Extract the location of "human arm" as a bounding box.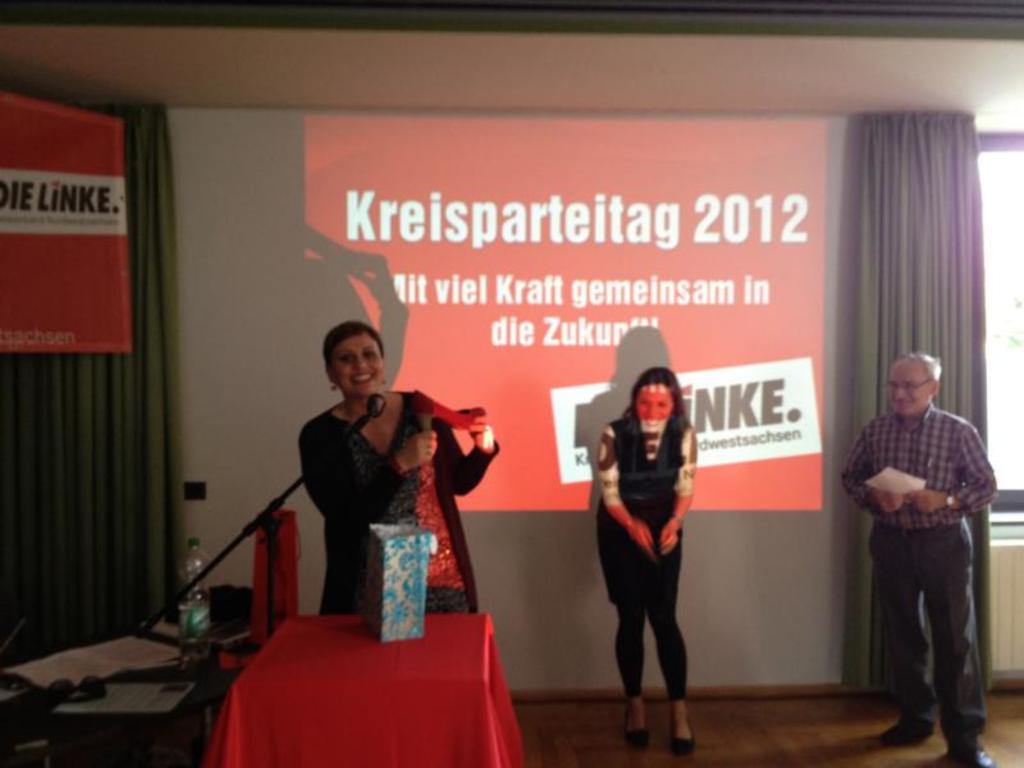
l=657, t=426, r=695, b=553.
